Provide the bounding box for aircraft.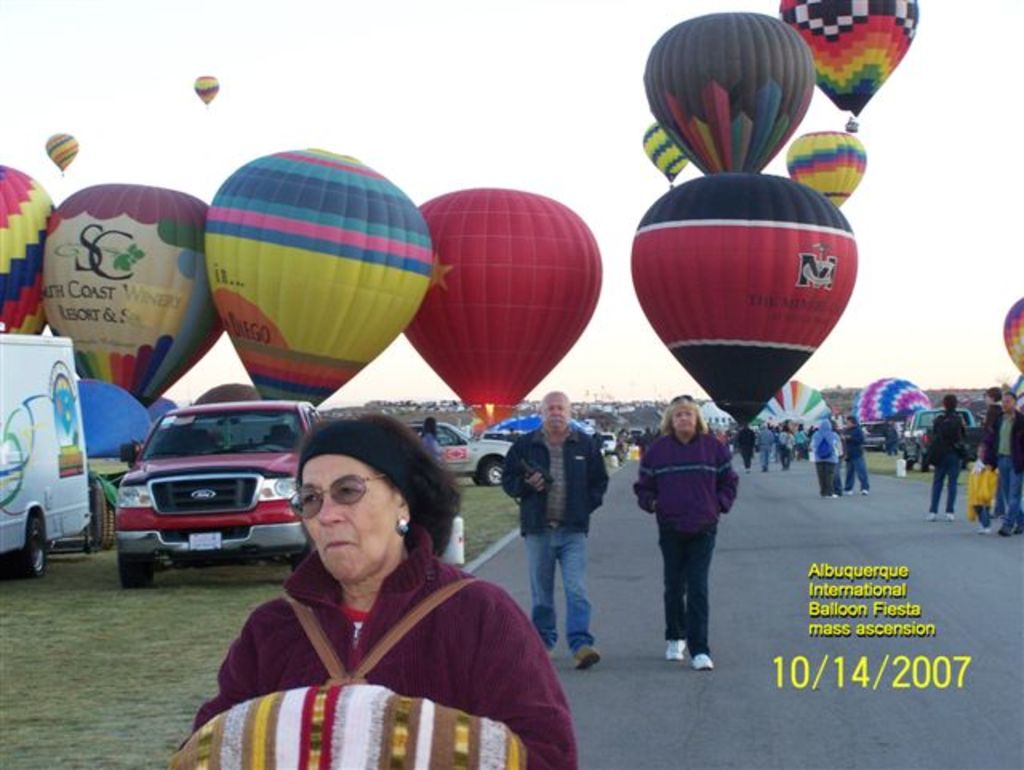
[left=203, top=150, right=435, bottom=407].
